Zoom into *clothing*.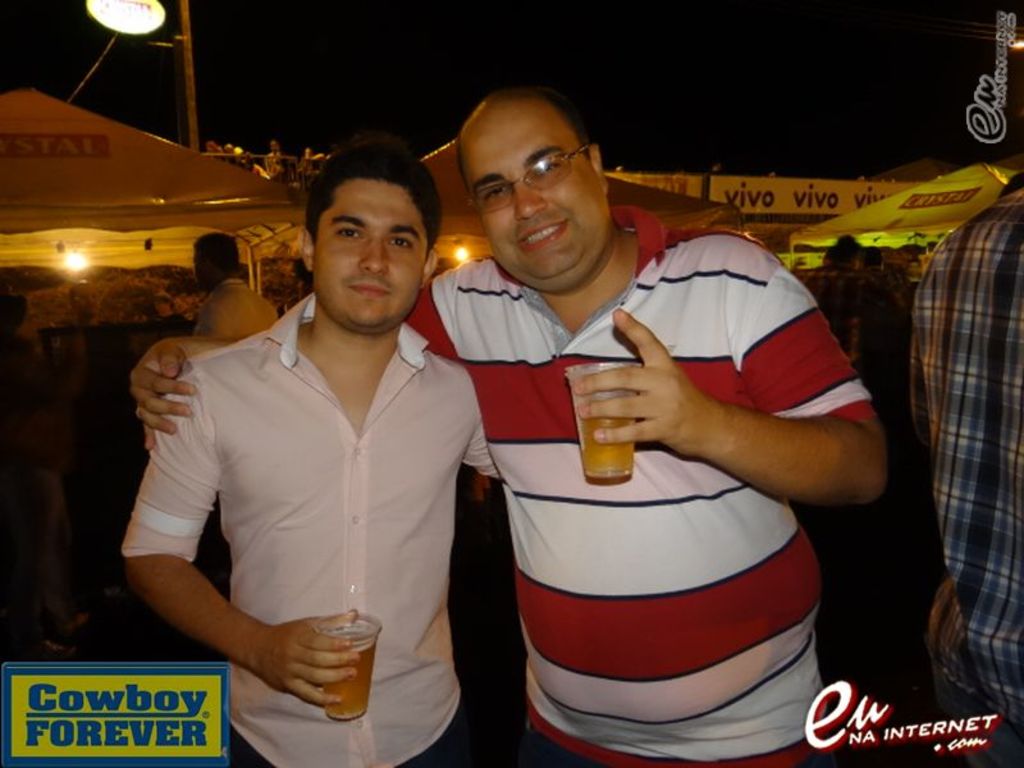
Zoom target: bbox=(406, 197, 888, 767).
